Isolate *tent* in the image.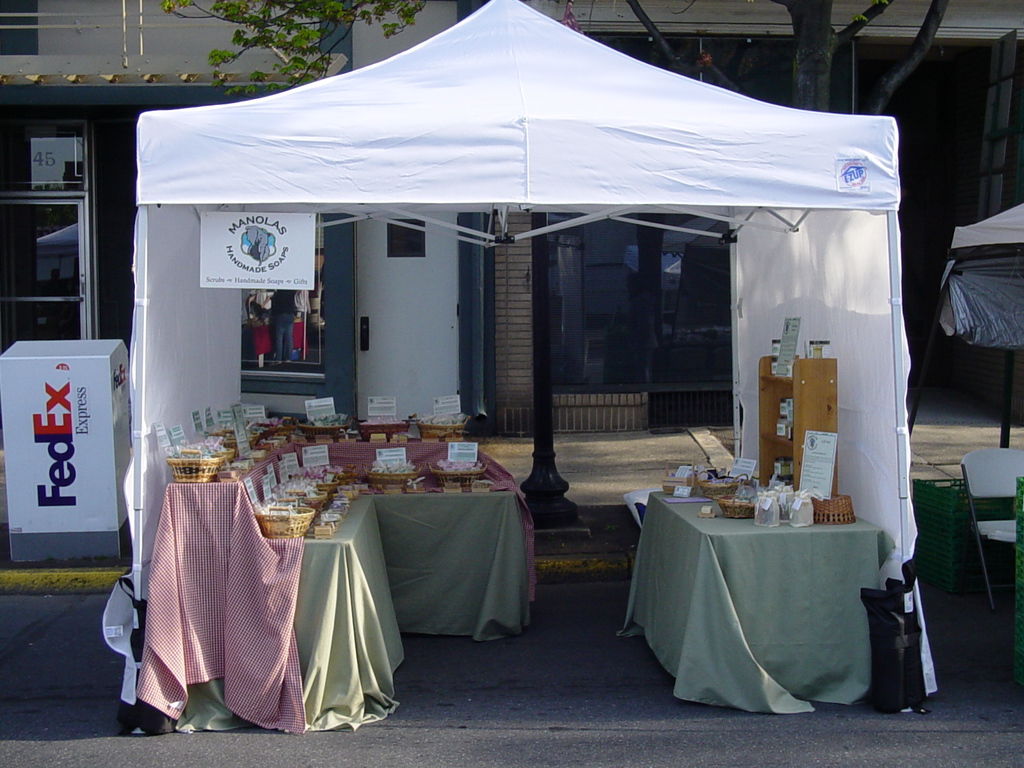
Isolated region: <box>99,99,853,489</box>.
